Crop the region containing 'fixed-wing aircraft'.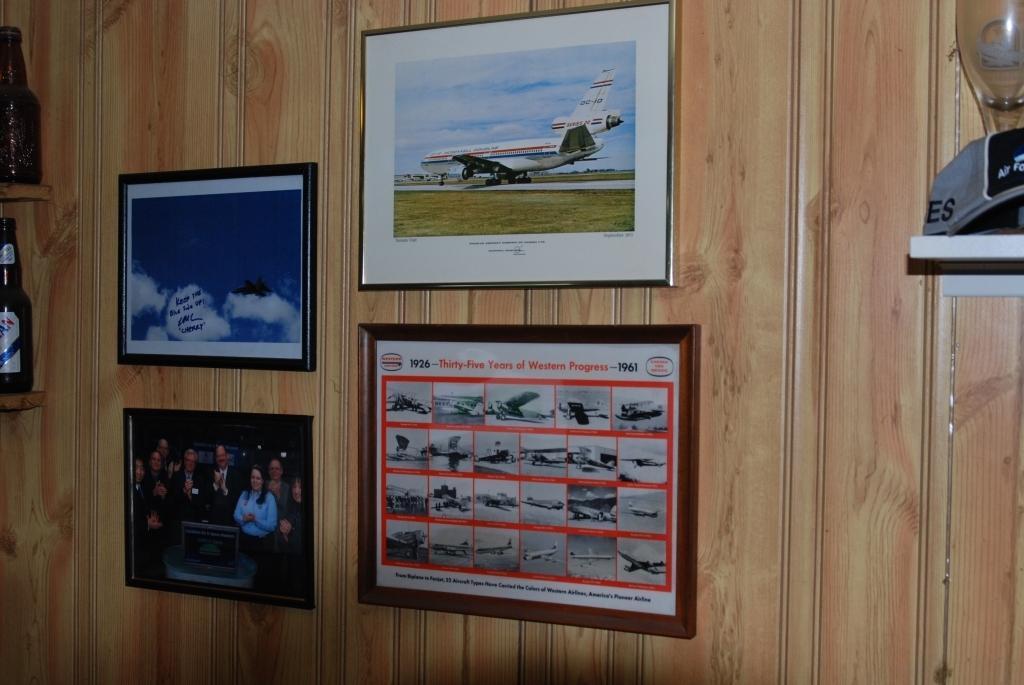
Crop region: [x1=567, y1=395, x2=605, y2=426].
